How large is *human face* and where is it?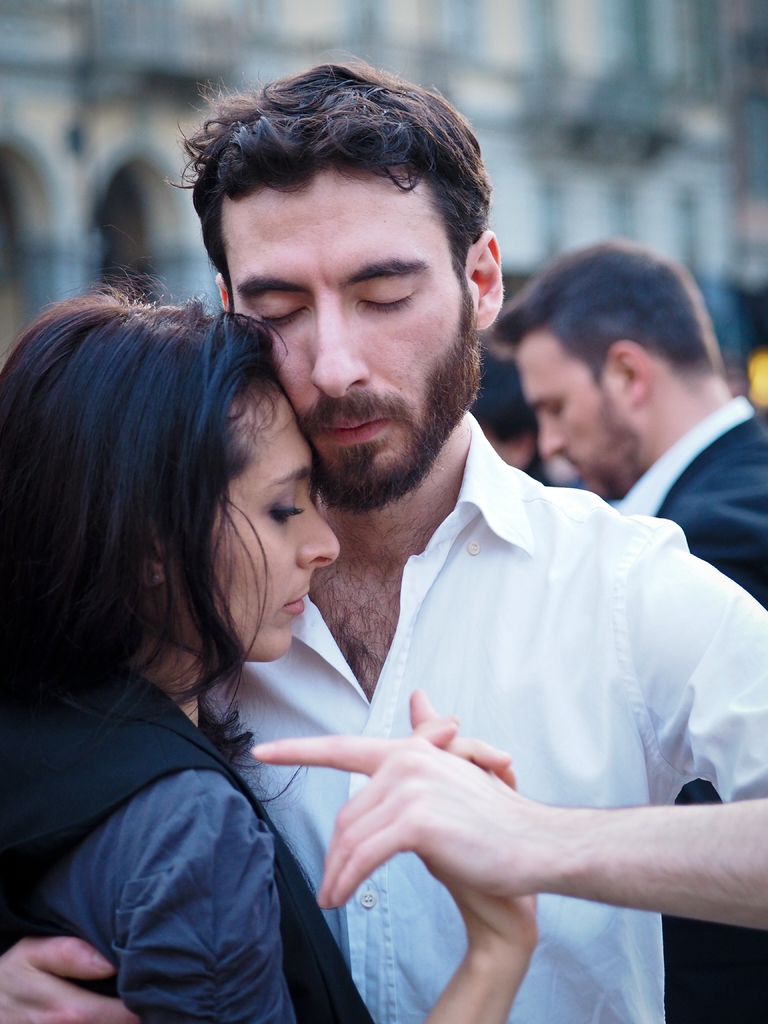
Bounding box: region(176, 372, 339, 659).
